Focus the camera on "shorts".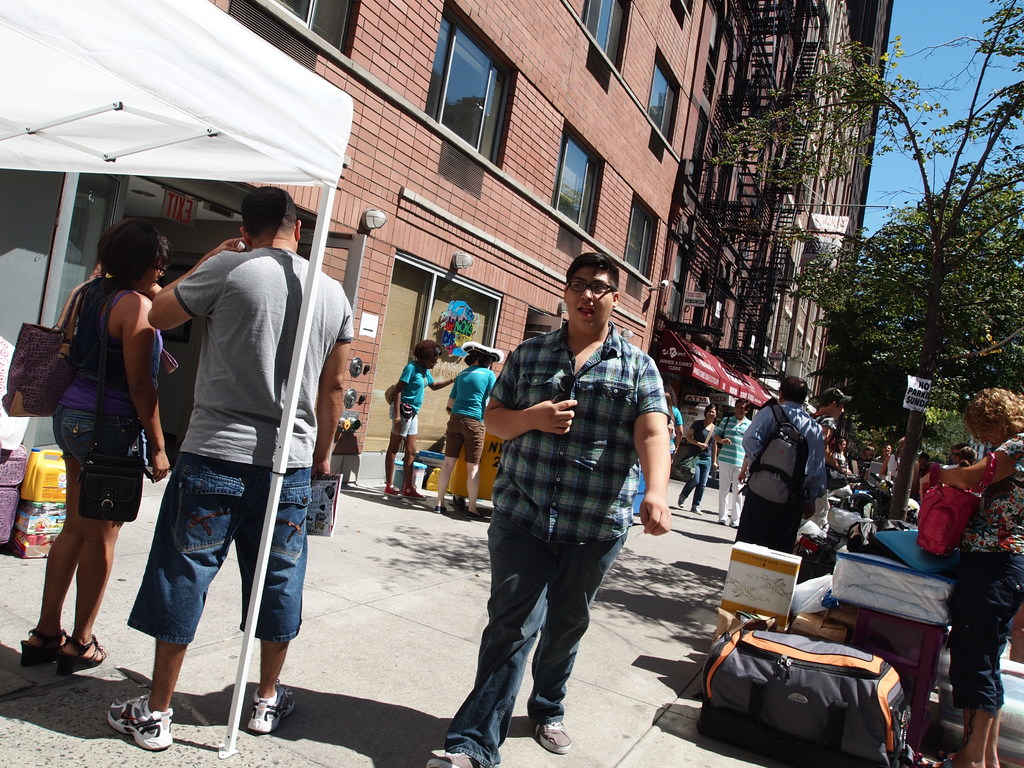
Focus region: (x1=396, y1=415, x2=419, y2=438).
